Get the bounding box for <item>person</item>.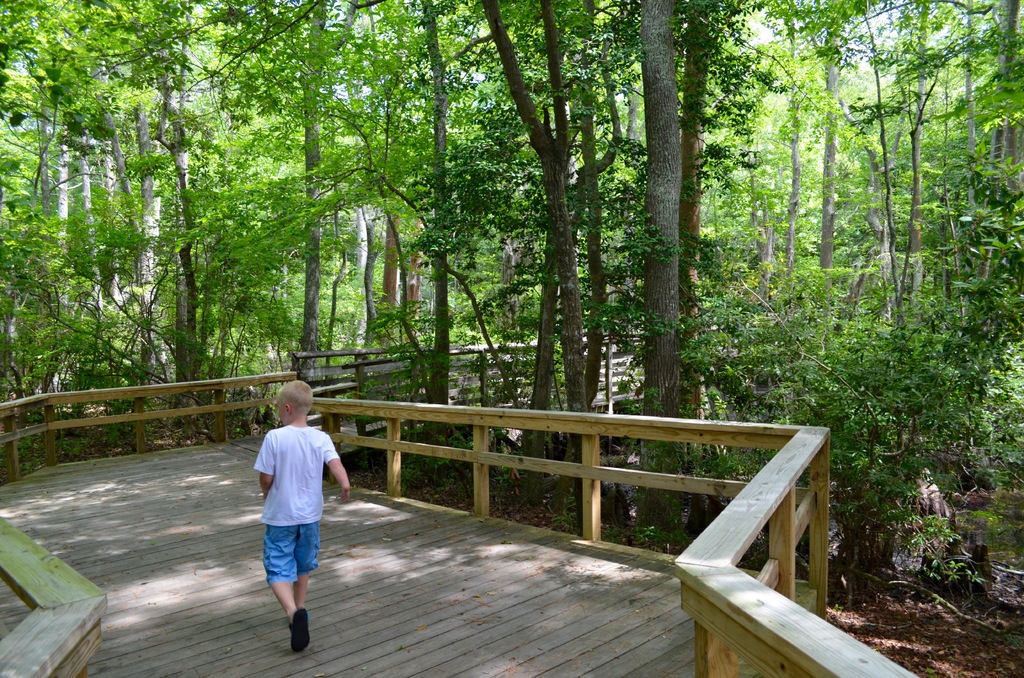
bbox=[242, 393, 331, 653].
